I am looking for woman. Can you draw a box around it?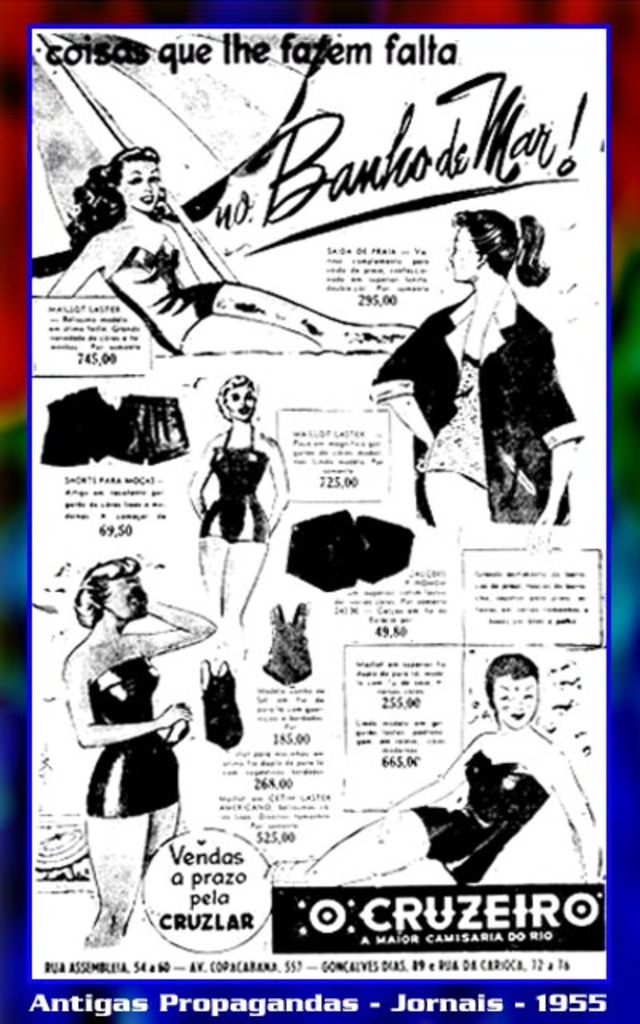
Sure, the bounding box is bbox=[64, 544, 208, 901].
